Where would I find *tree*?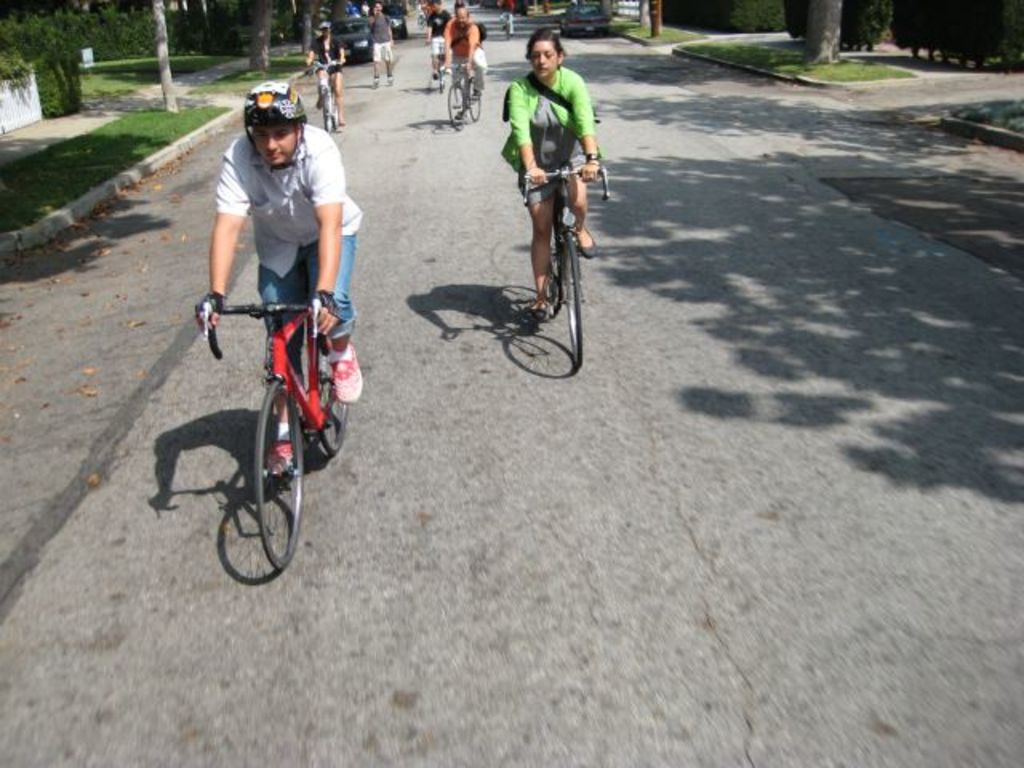
At {"x1": 805, "y1": 0, "x2": 838, "y2": 62}.
